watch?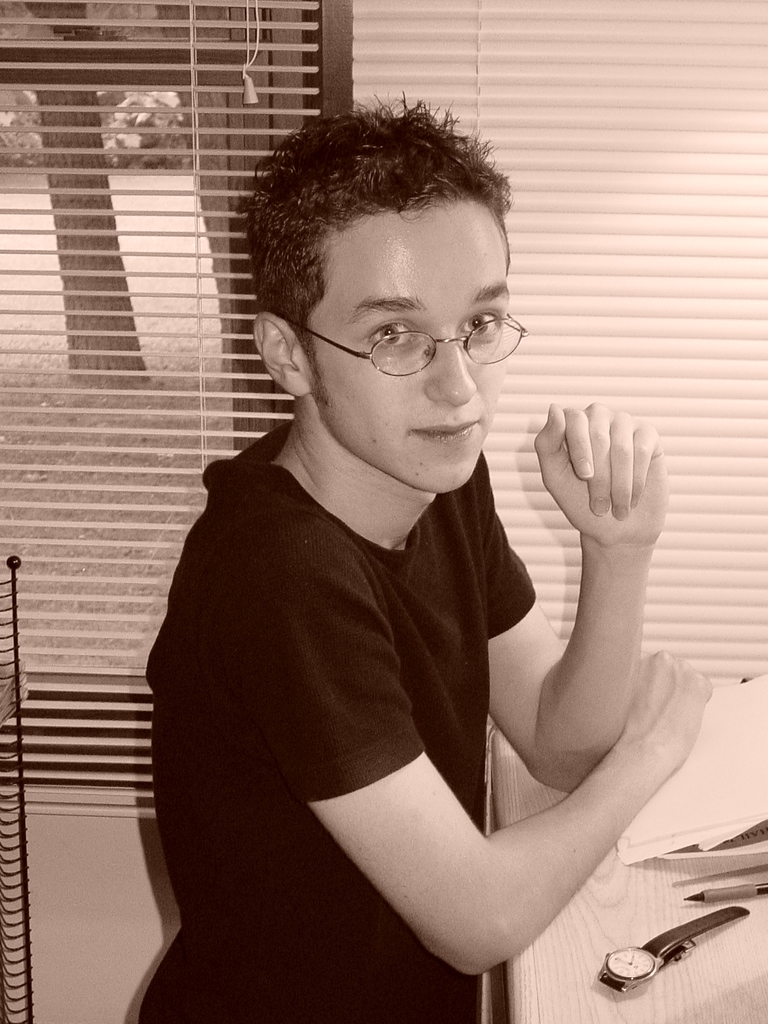
597 900 747 991
